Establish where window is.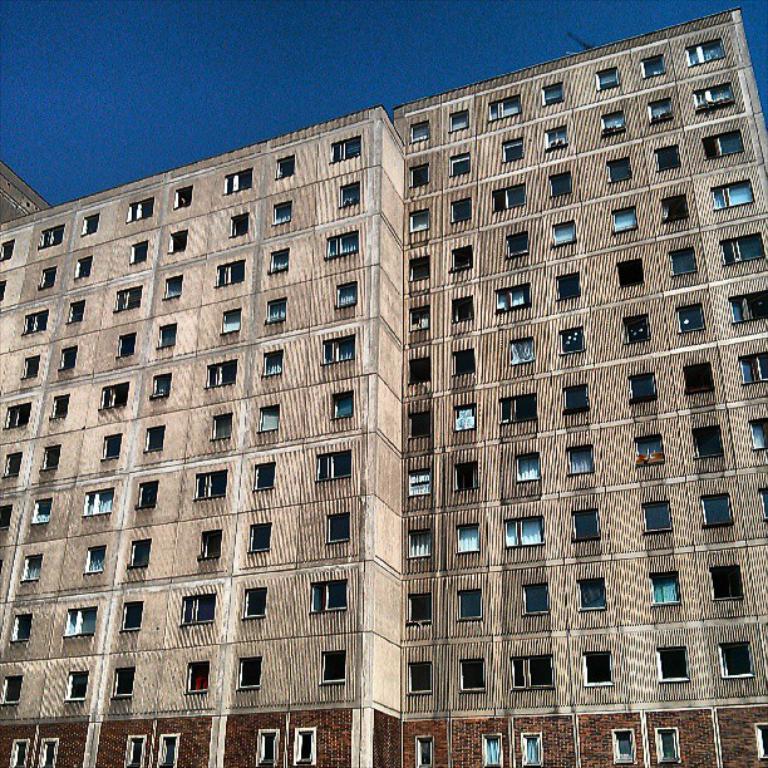
Established at x1=19, y1=553, x2=44, y2=584.
